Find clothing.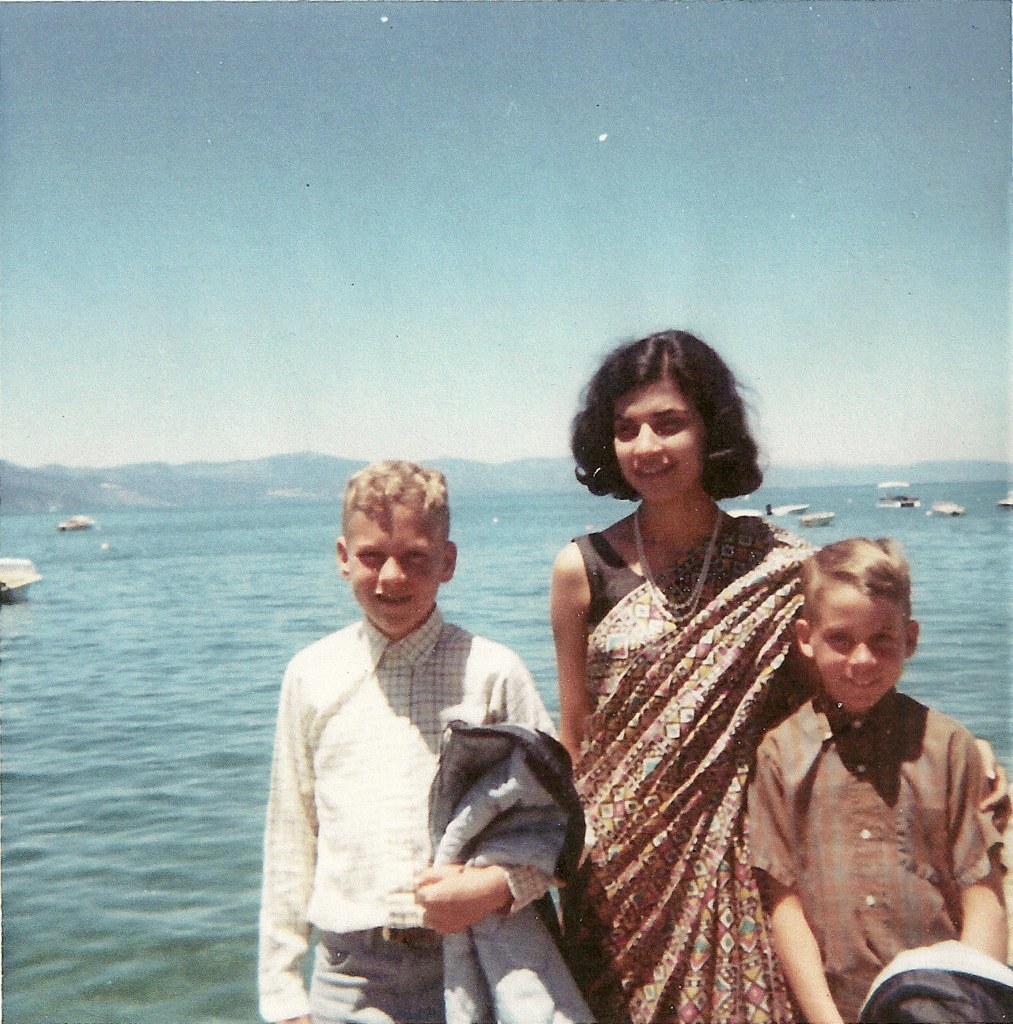
(258,604,563,1023).
